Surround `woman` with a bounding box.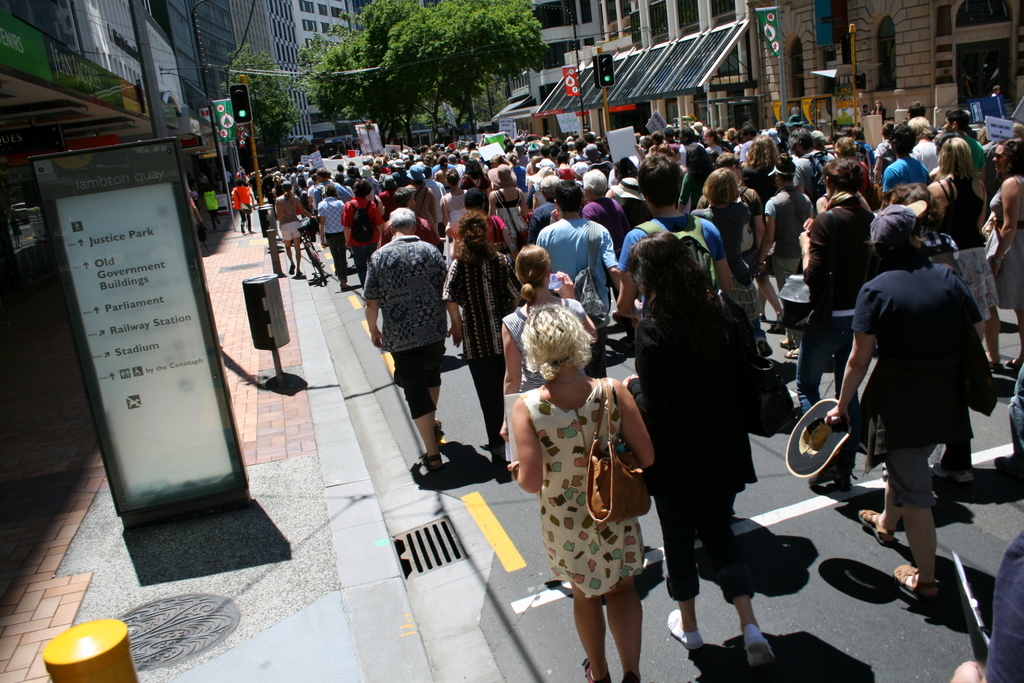
x1=765, y1=150, x2=824, y2=296.
